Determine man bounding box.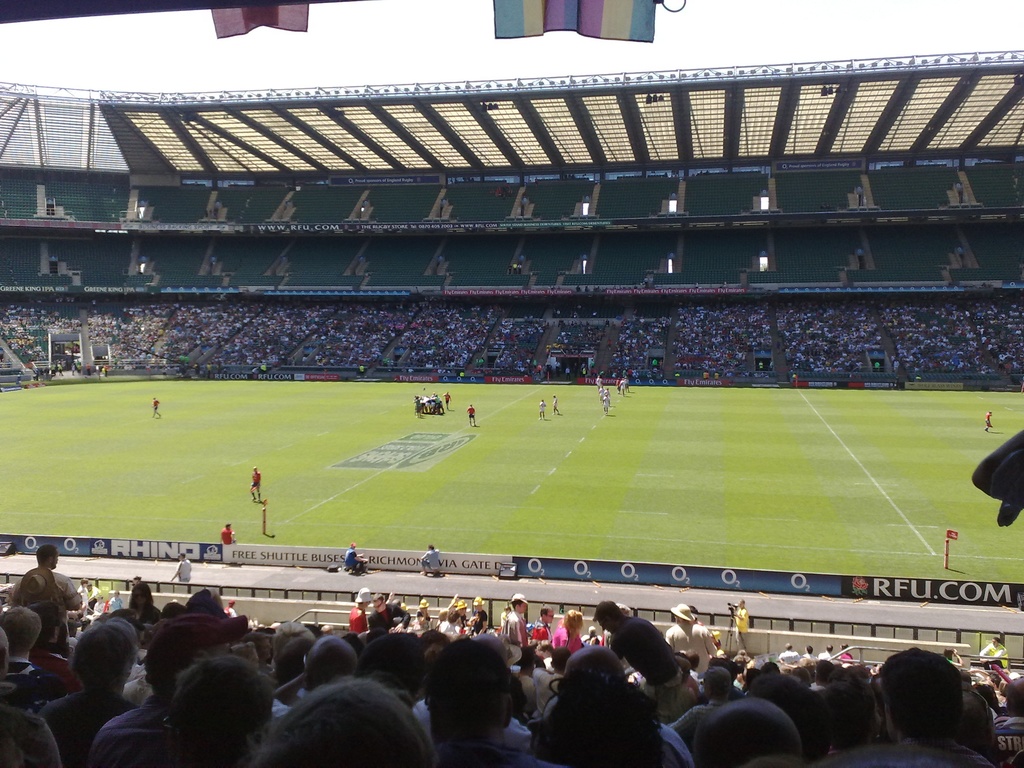
Determined: rect(247, 463, 262, 499).
